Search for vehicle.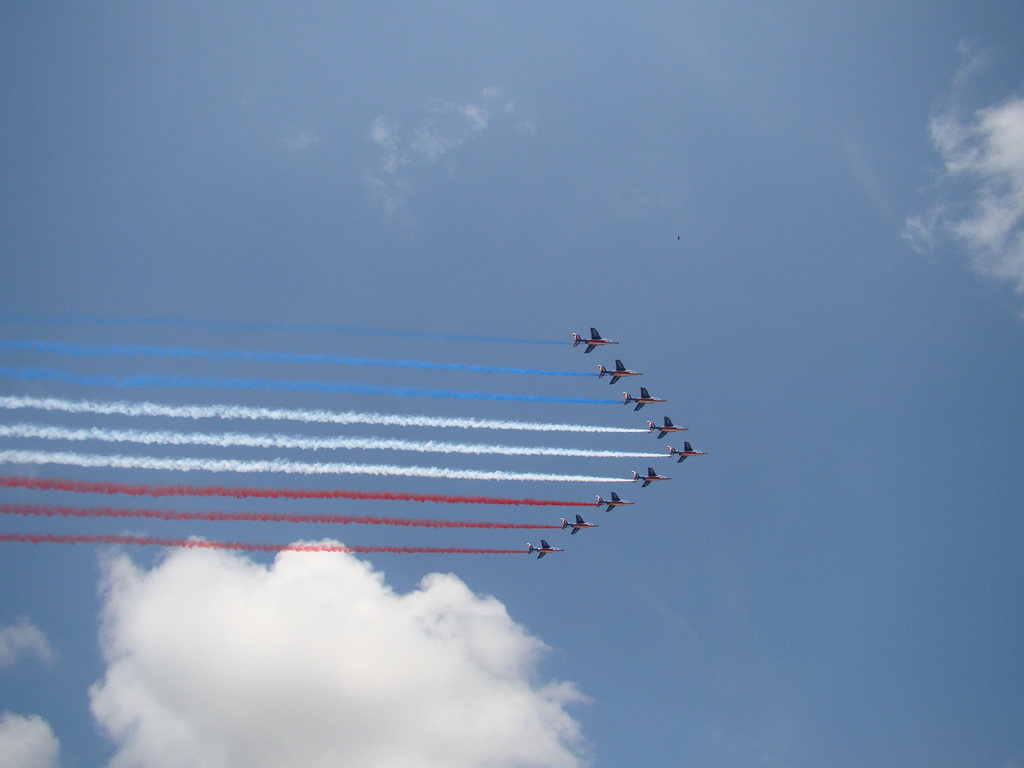
Found at (525, 539, 563, 559).
